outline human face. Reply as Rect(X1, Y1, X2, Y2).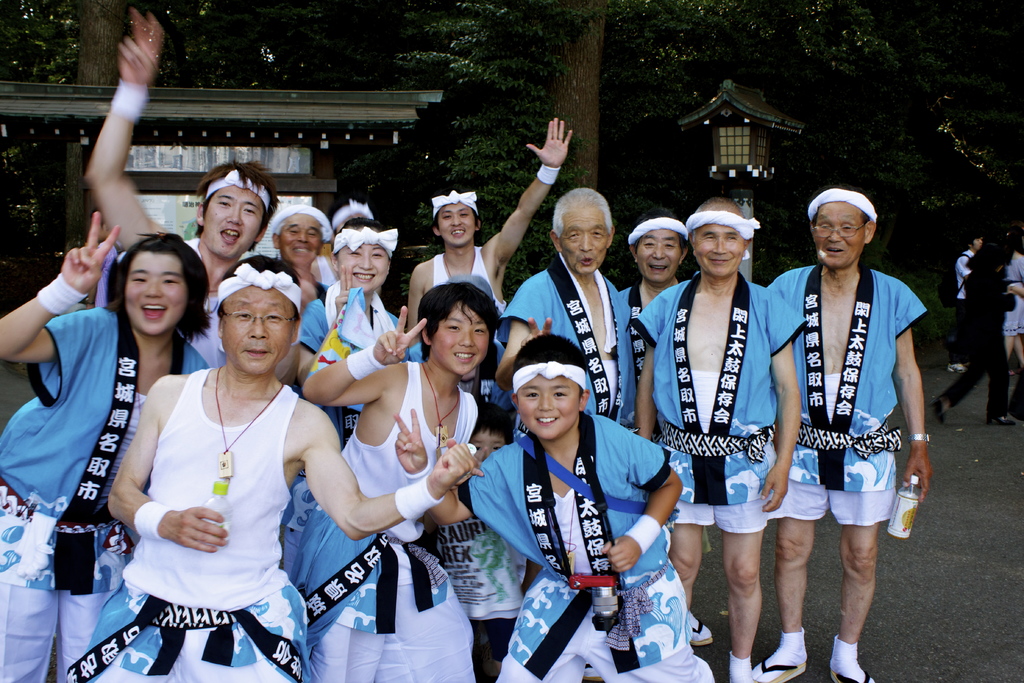
Rect(218, 286, 293, 375).
